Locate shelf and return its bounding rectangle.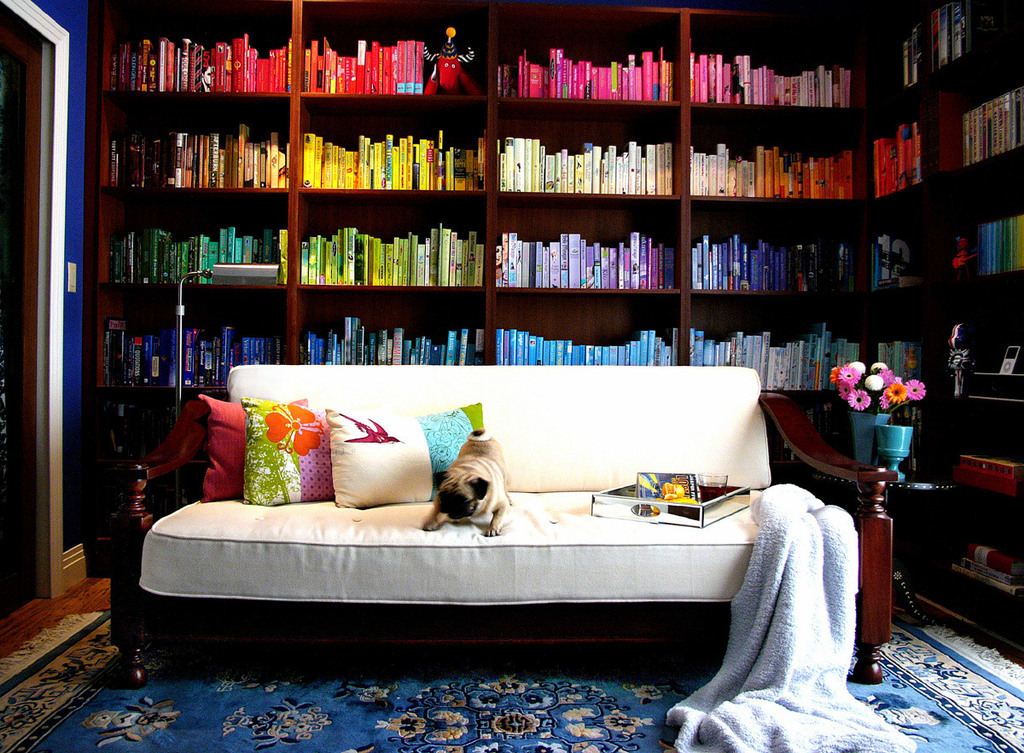
{"left": 951, "top": 55, "right": 1021, "bottom": 226}.
